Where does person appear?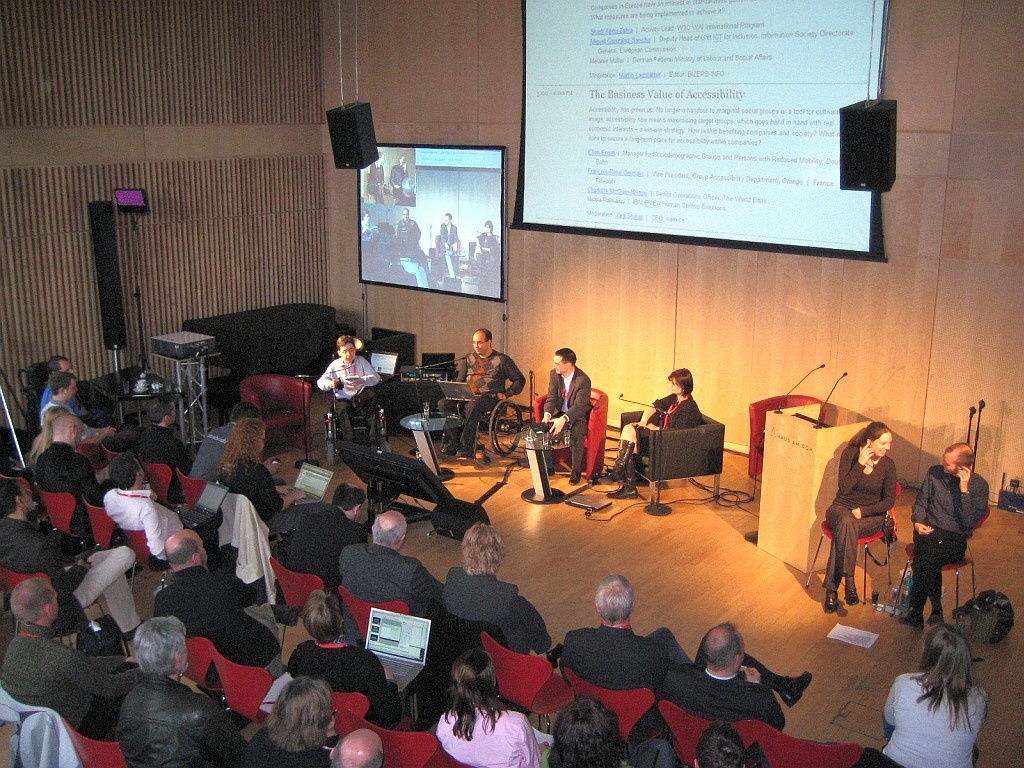
Appears at (left=905, top=445, right=993, bottom=626).
